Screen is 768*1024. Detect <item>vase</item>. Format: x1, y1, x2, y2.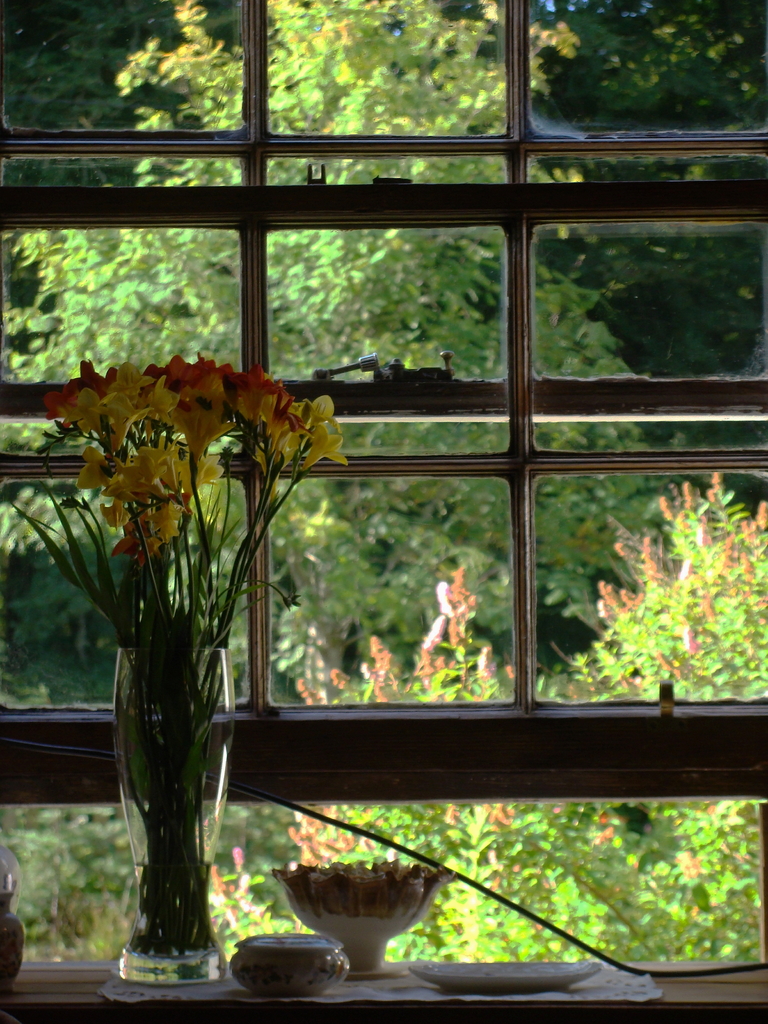
112, 643, 236, 991.
